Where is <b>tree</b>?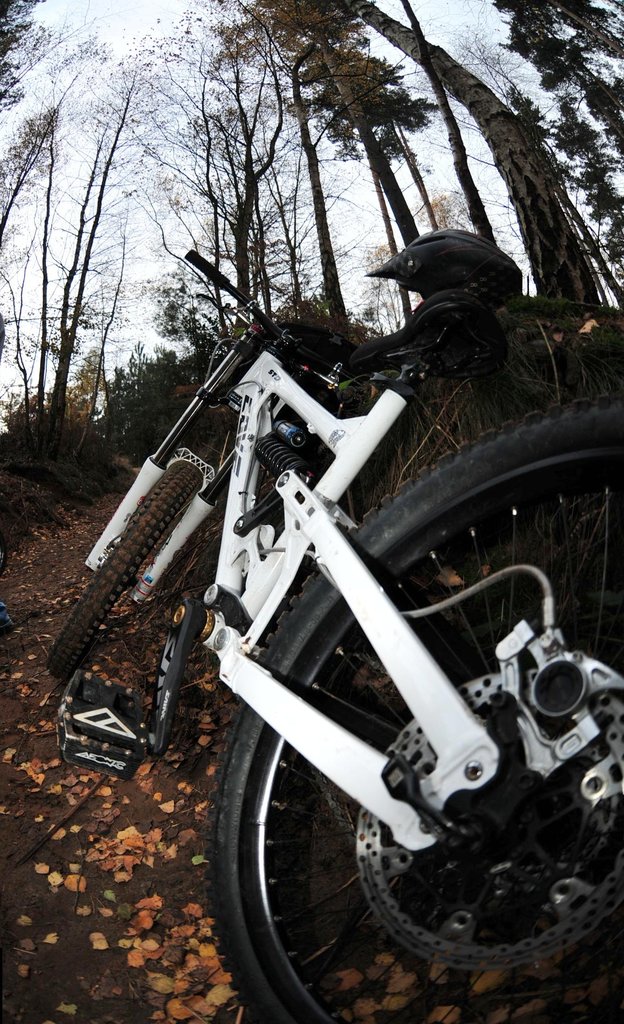
(495,0,623,145).
